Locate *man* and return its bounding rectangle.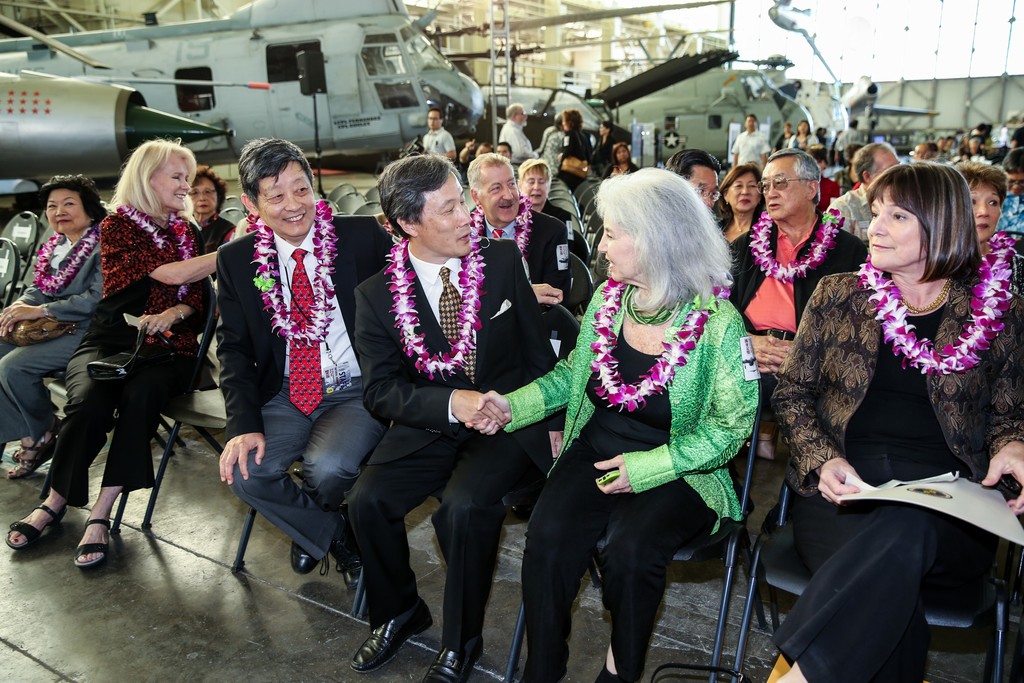
locate(813, 140, 908, 247).
